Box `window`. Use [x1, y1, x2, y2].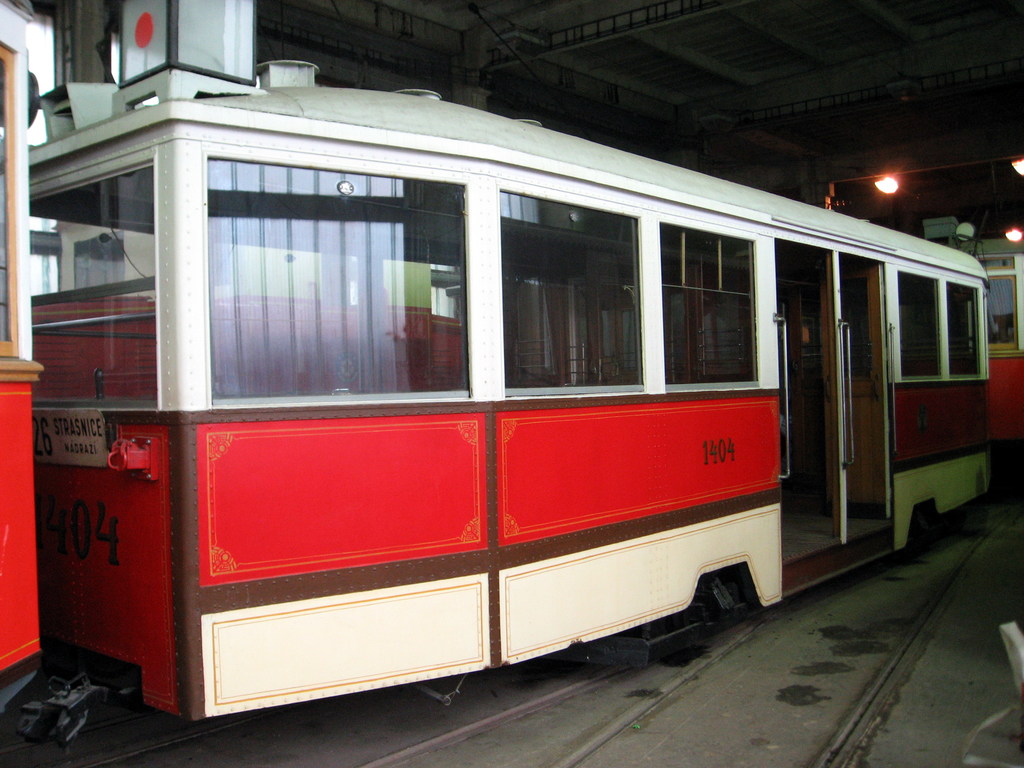
[664, 225, 758, 388].
